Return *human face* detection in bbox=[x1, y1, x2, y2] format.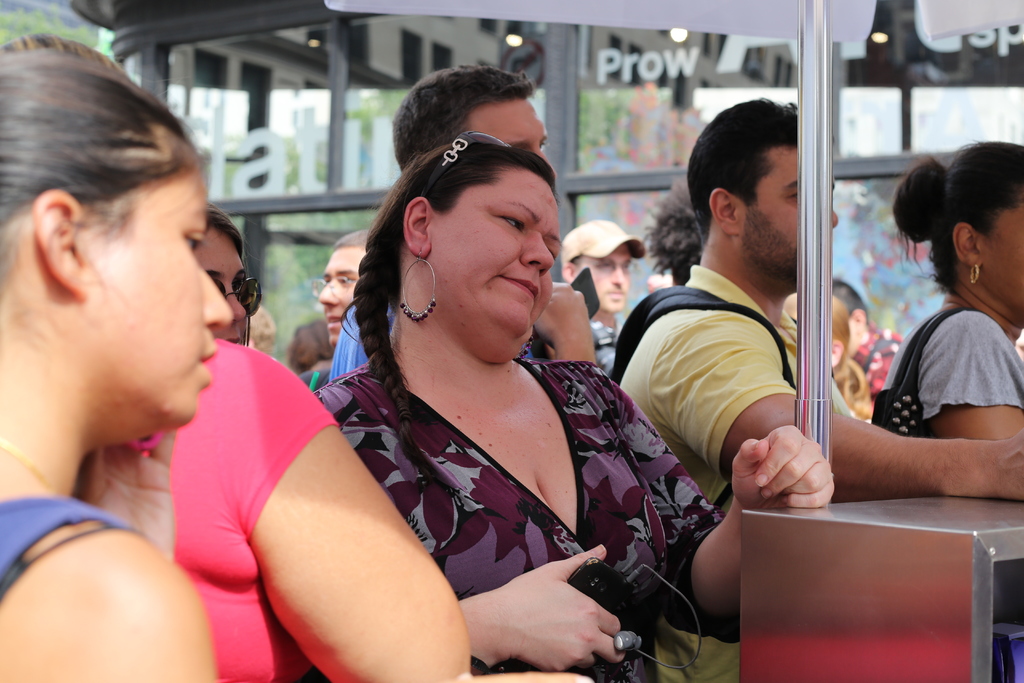
bbox=[464, 94, 553, 173].
